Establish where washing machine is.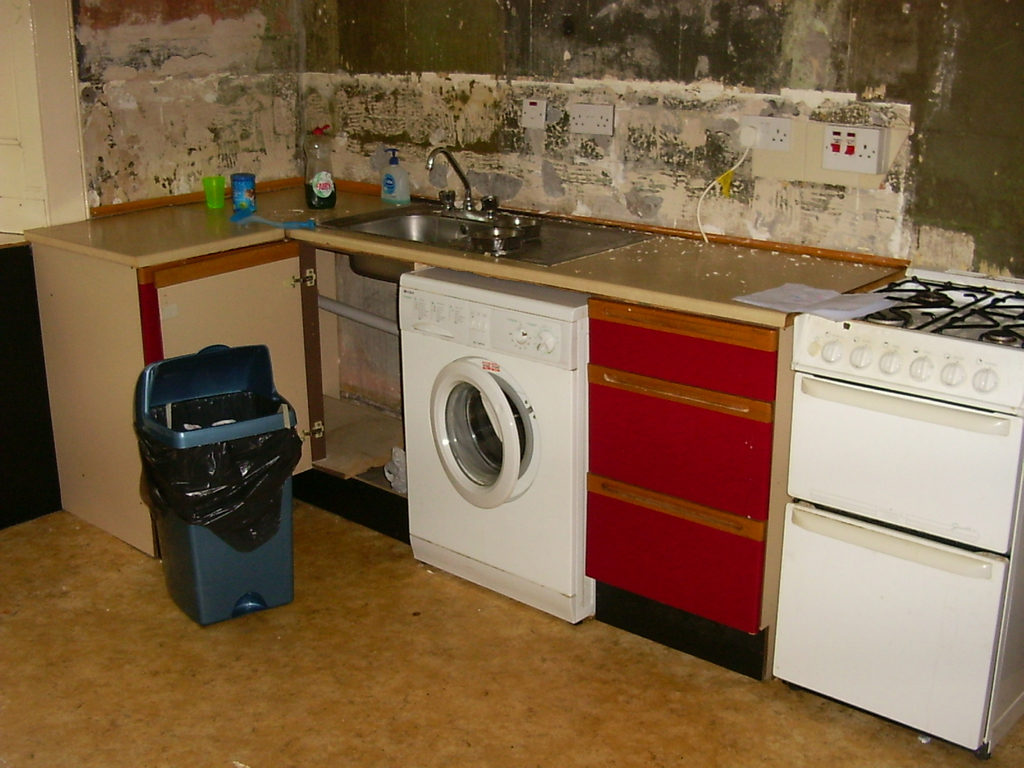
Established at l=399, t=269, r=596, b=624.
